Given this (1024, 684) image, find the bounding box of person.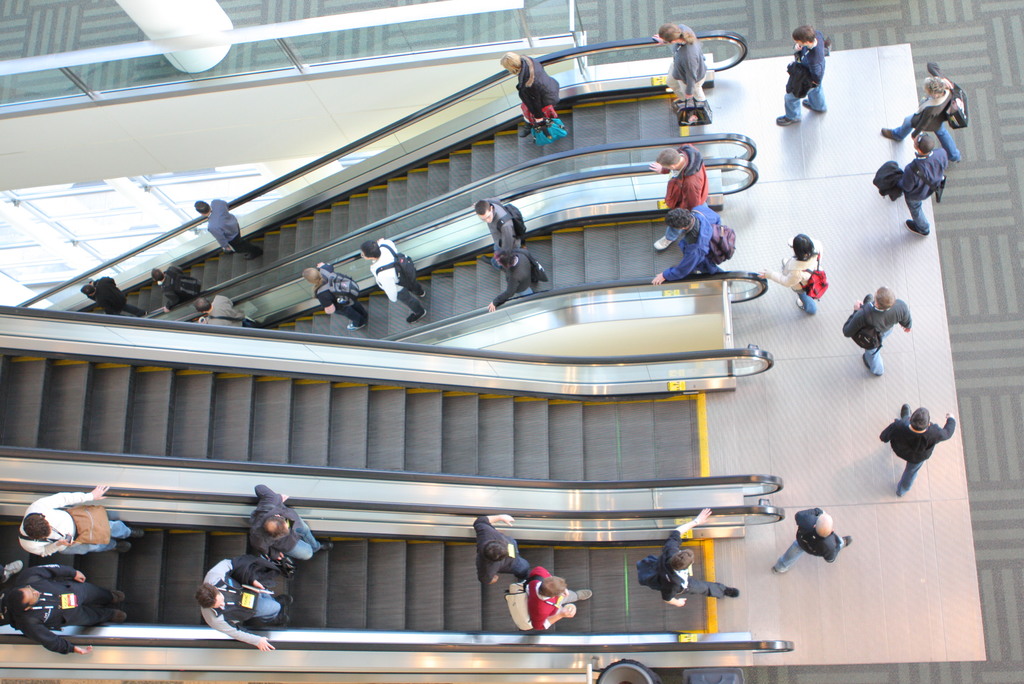
<box>771,28,826,124</box>.
